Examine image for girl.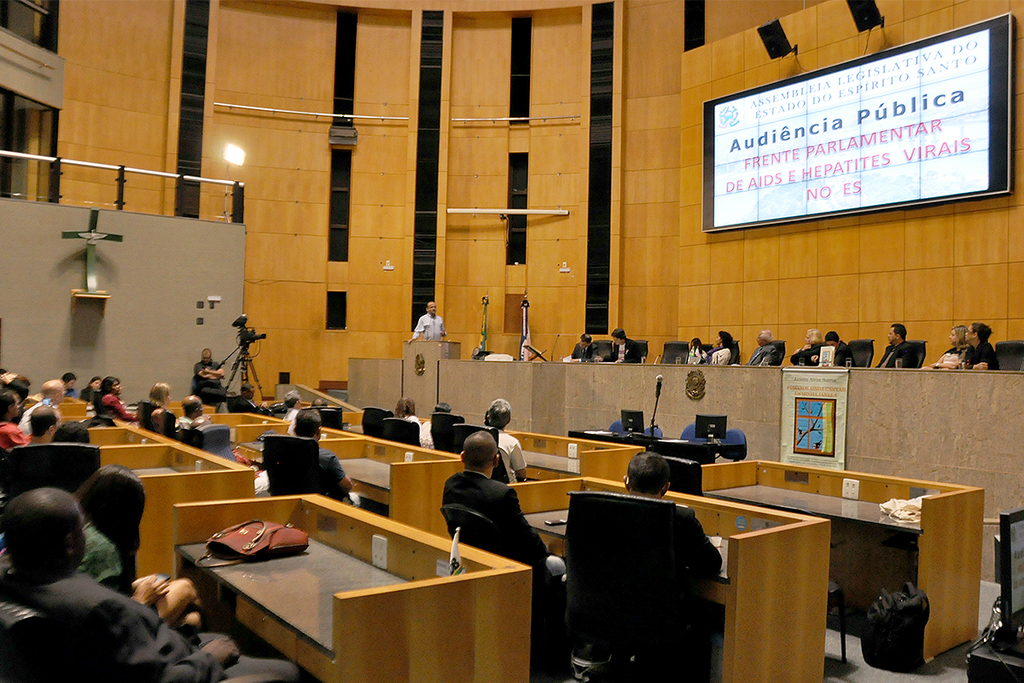
Examination result: l=84, t=464, r=207, b=635.
